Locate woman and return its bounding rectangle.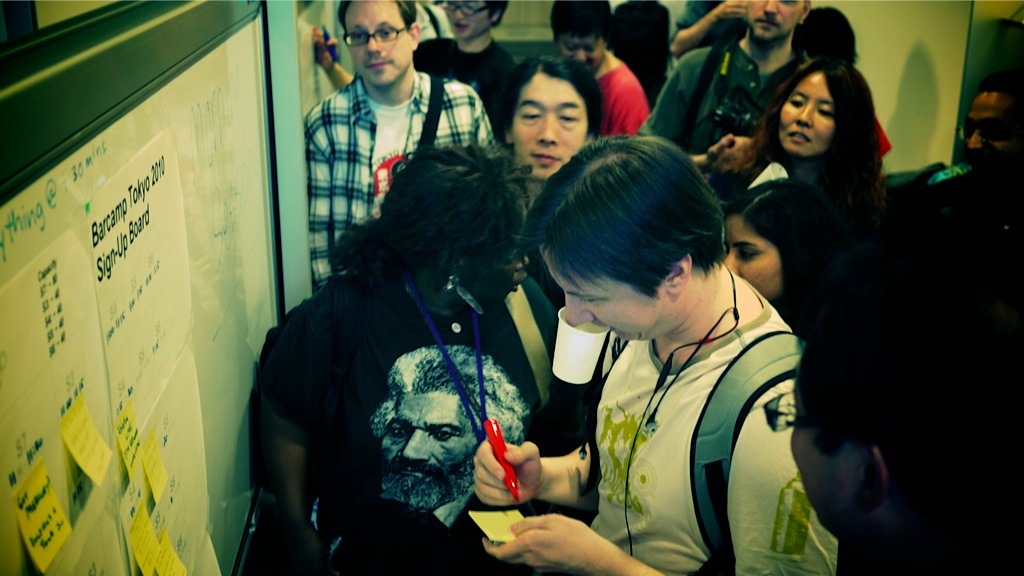
(726,170,816,319).
